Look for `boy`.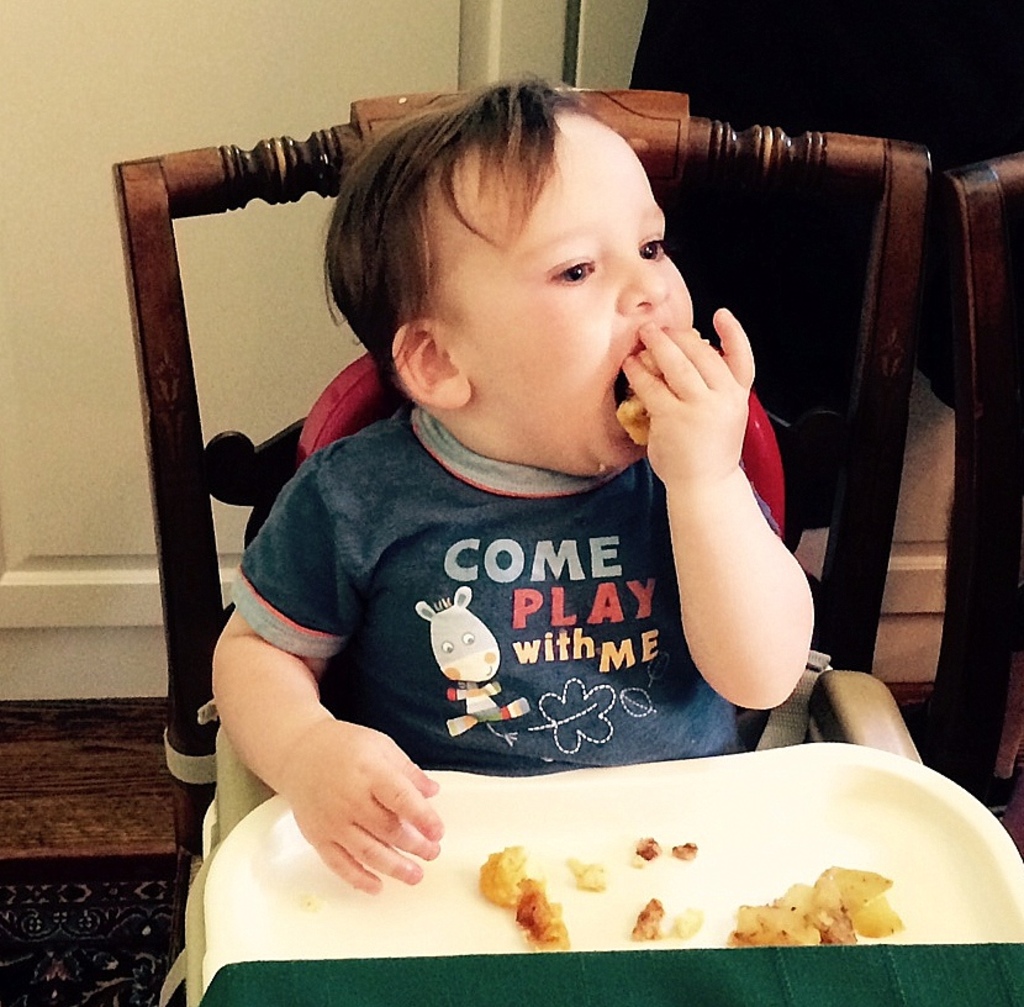
Found: <box>223,38,798,875</box>.
